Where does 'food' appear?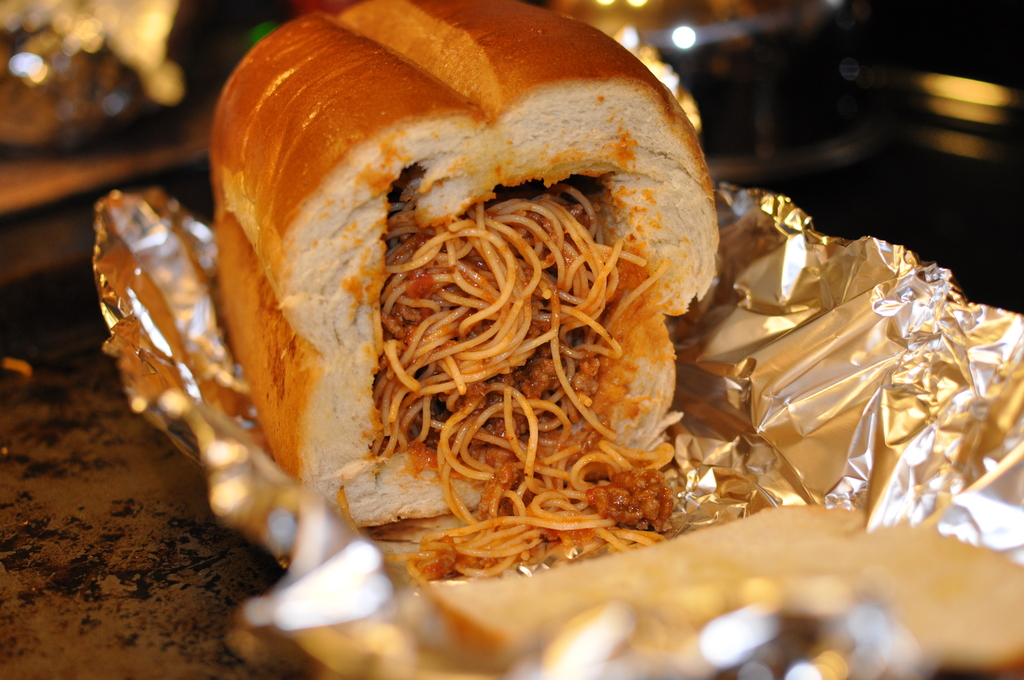
Appears at [left=95, top=15, right=756, bottom=571].
